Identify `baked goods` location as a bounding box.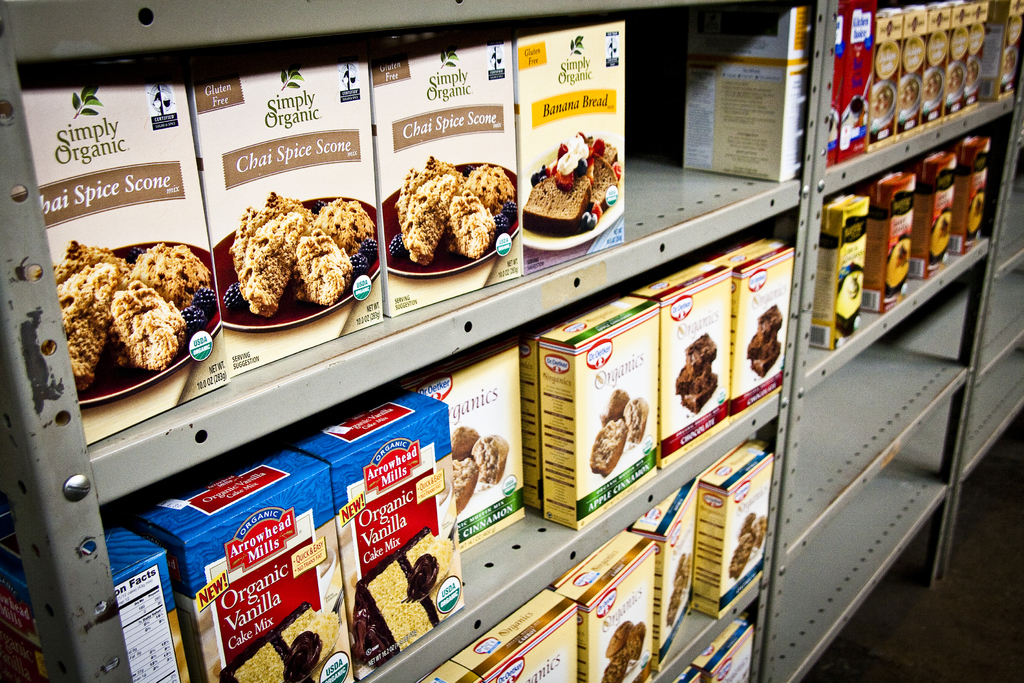
518,136,620,235.
